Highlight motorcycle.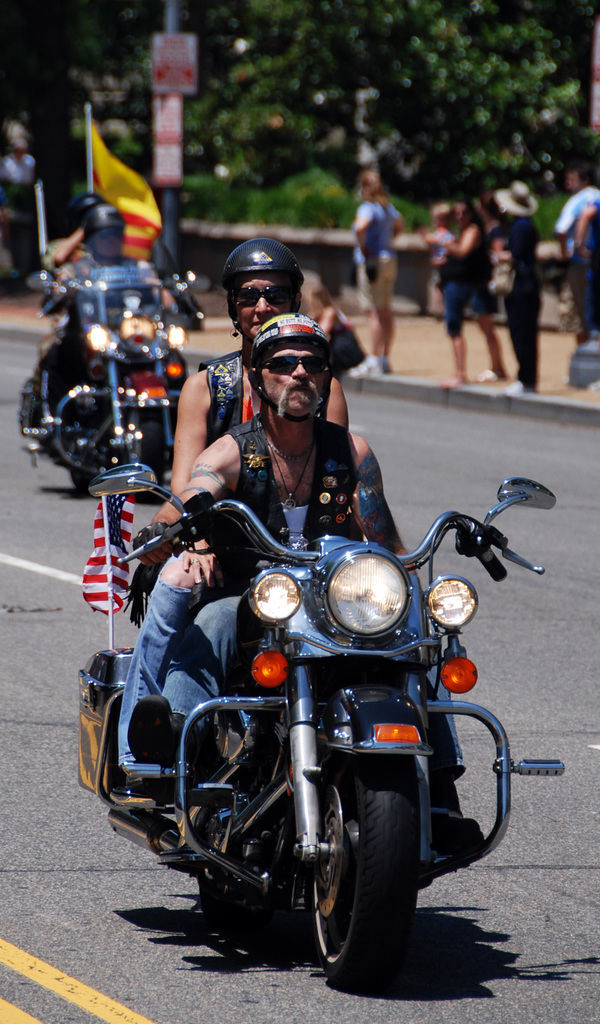
Highlighted region: box=[22, 257, 199, 496].
